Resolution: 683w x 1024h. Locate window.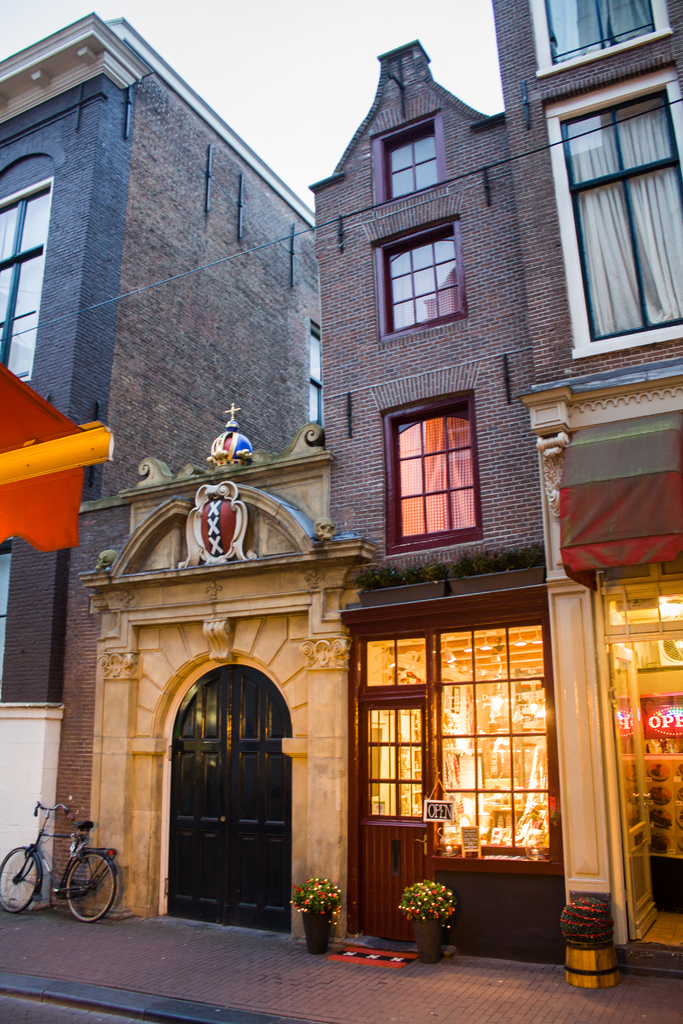
bbox=[362, 198, 467, 348].
